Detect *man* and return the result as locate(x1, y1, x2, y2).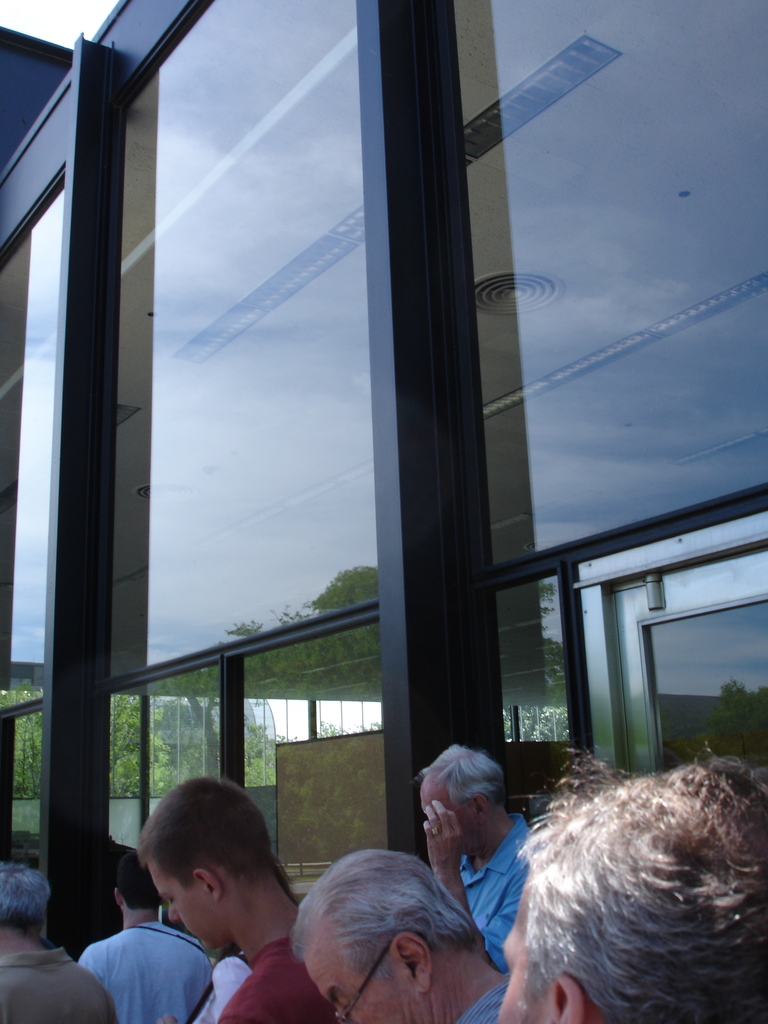
locate(0, 860, 123, 1023).
